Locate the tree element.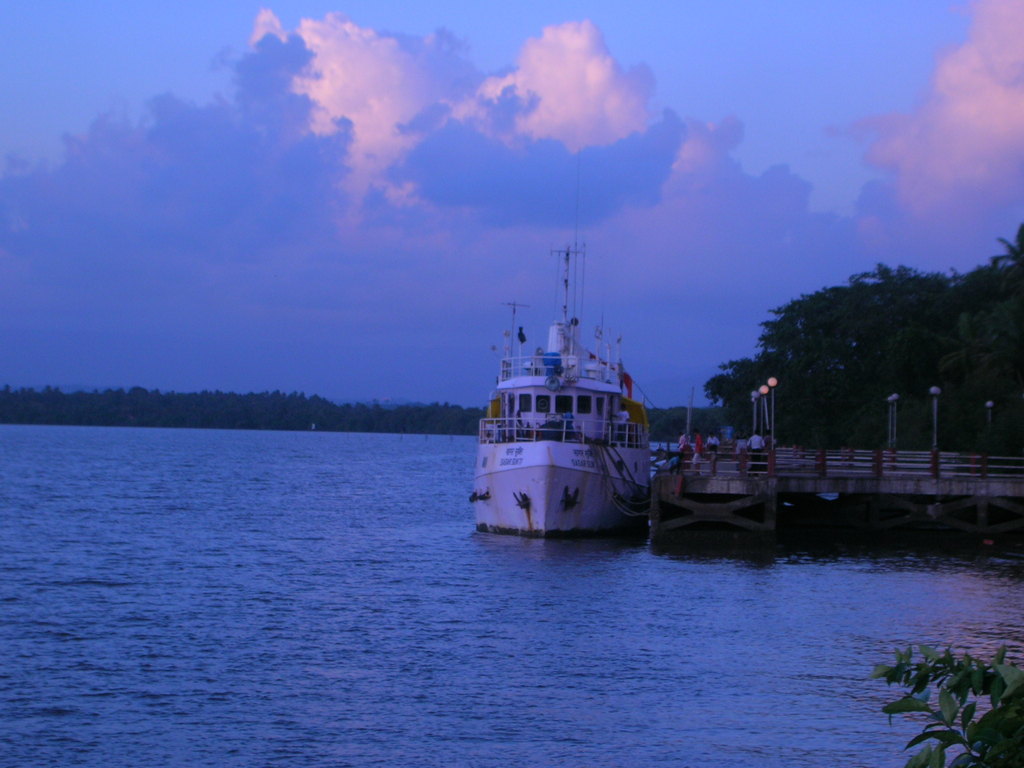
Element bbox: detection(645, 403, 721, 442).
